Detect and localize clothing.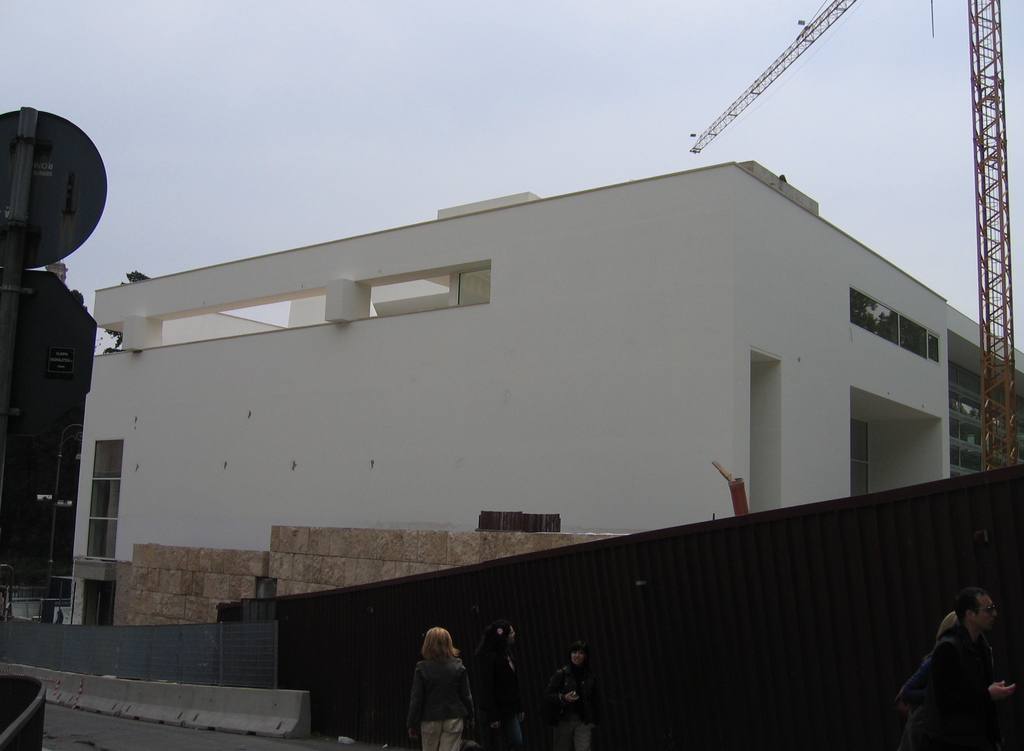
Localized at l=406, t=658, r=474, b=750.
